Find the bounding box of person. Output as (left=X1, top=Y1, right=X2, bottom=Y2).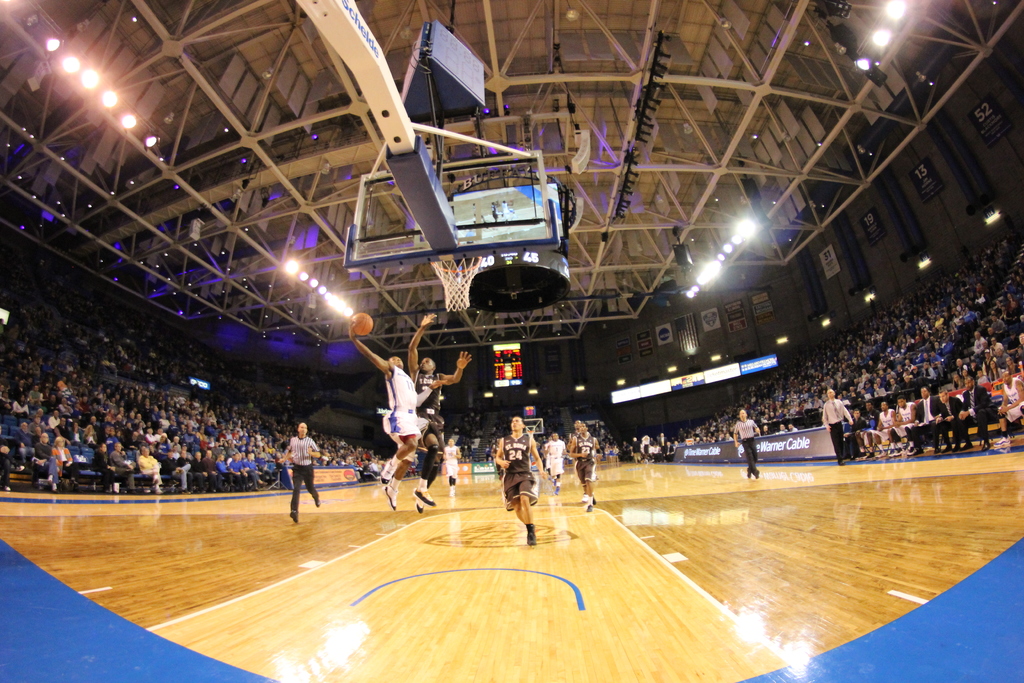
(left=817, top=390, right=851, bottom=461).
